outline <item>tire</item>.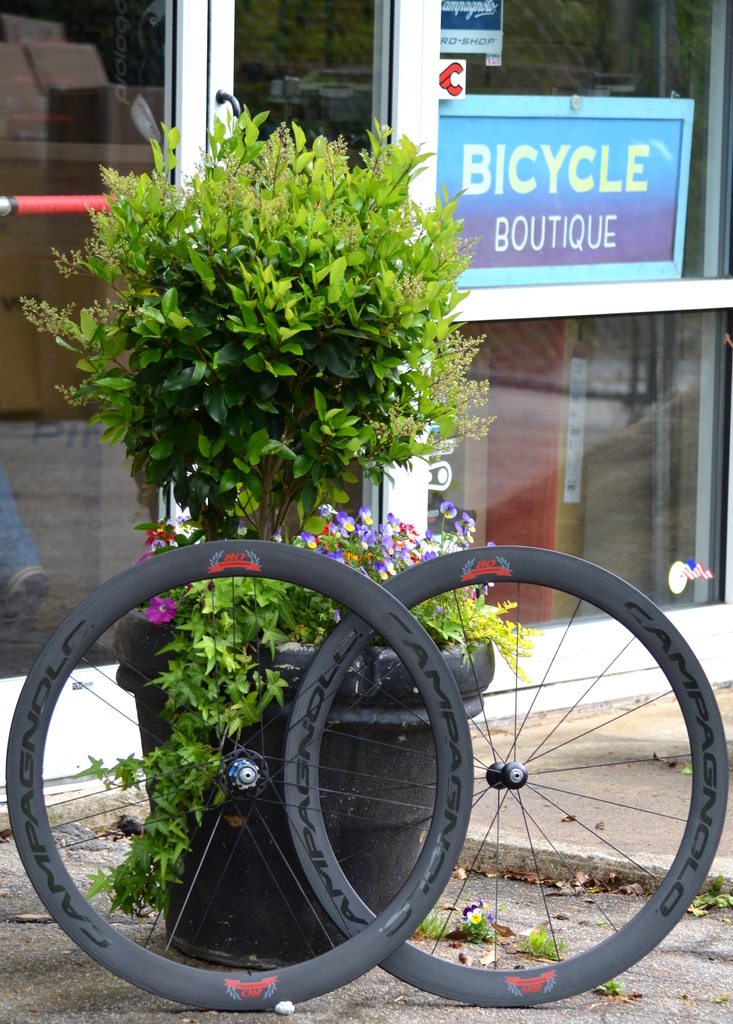
Outline: select_region(283, 545, 729, 1005).
